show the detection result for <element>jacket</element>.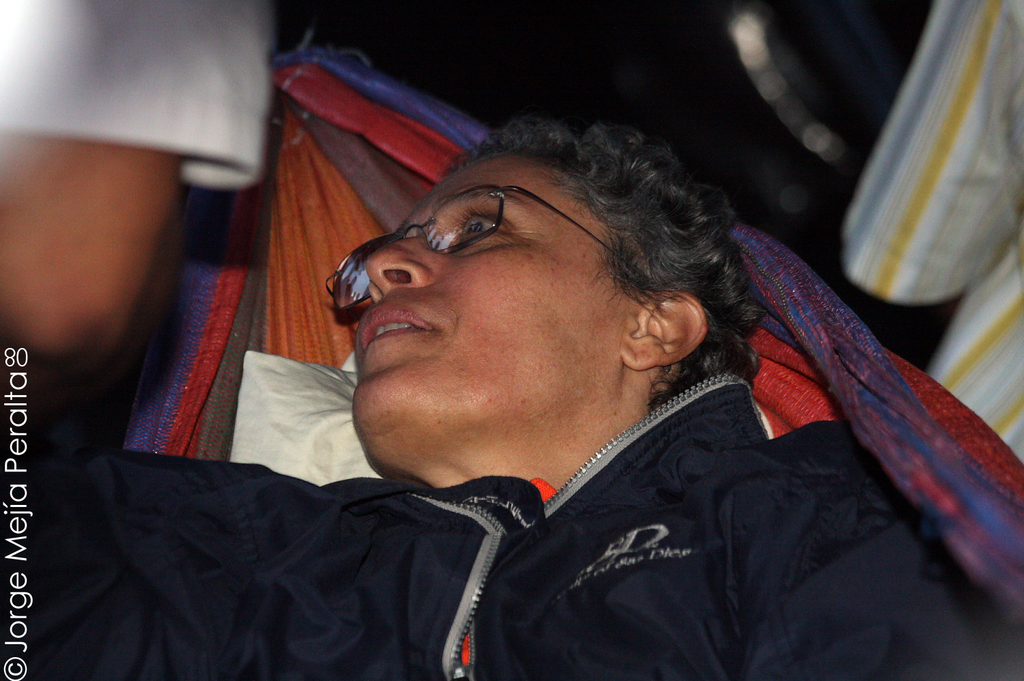
[27,394,808,680].
